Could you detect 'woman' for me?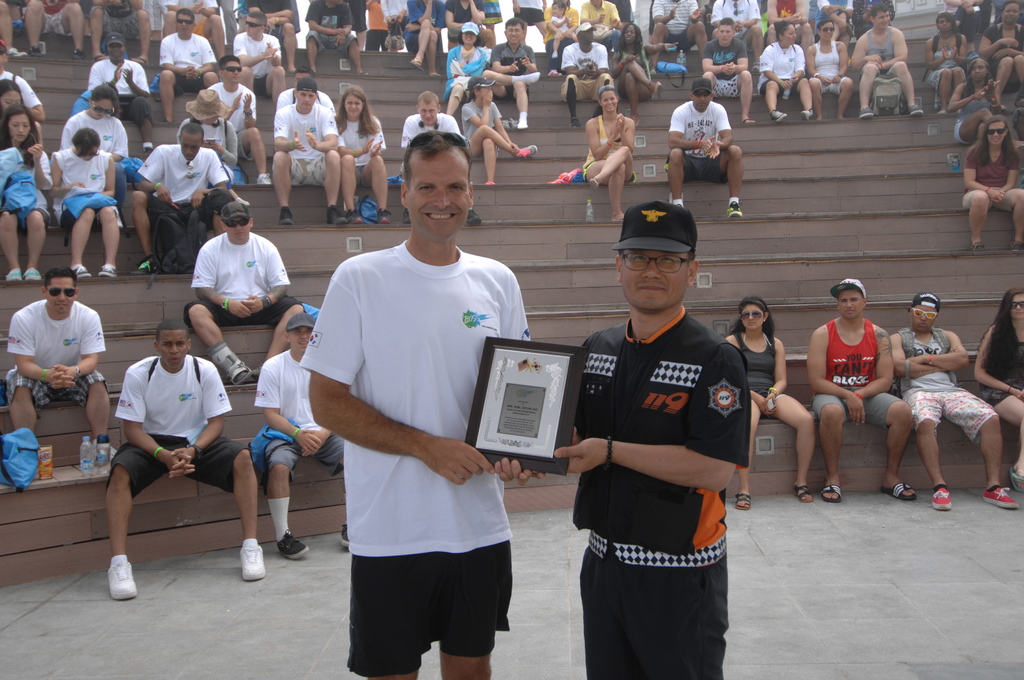
Detection result: Rect(924, 10, 970, 118).
